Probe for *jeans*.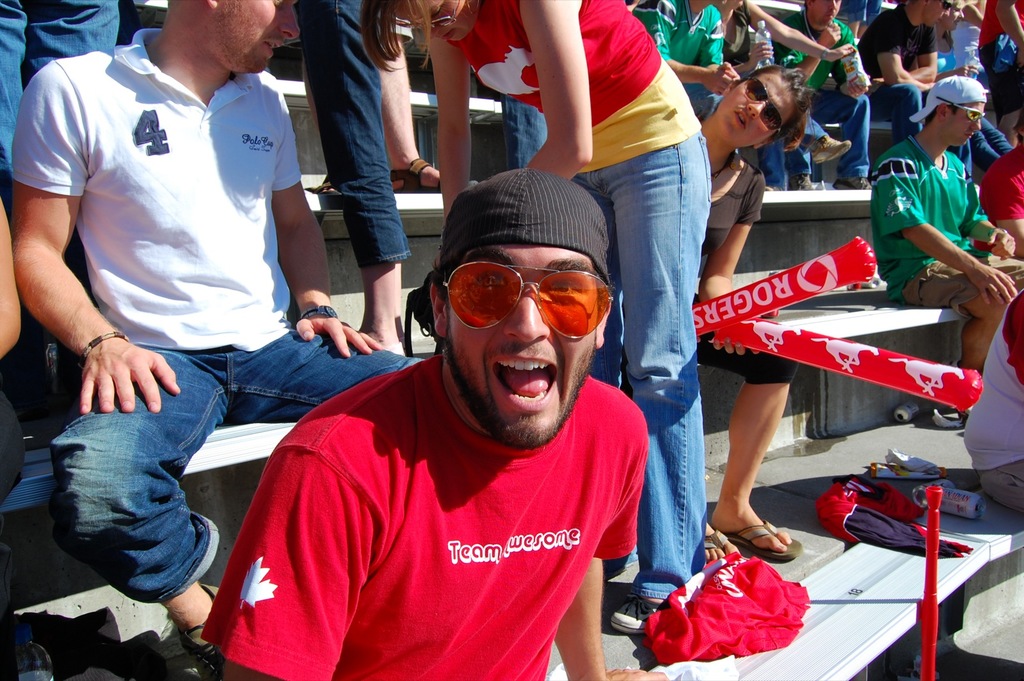
Probe result: box(951, 140, 976, 173).
